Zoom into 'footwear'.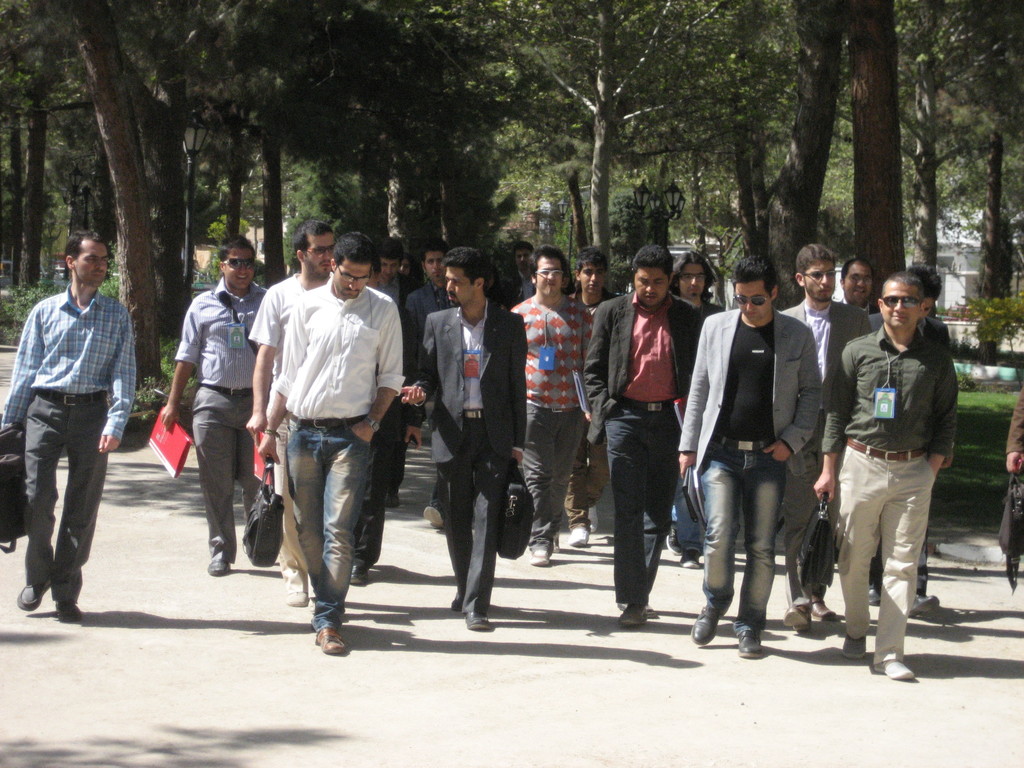
Zoom target: [424,508,444,532].
